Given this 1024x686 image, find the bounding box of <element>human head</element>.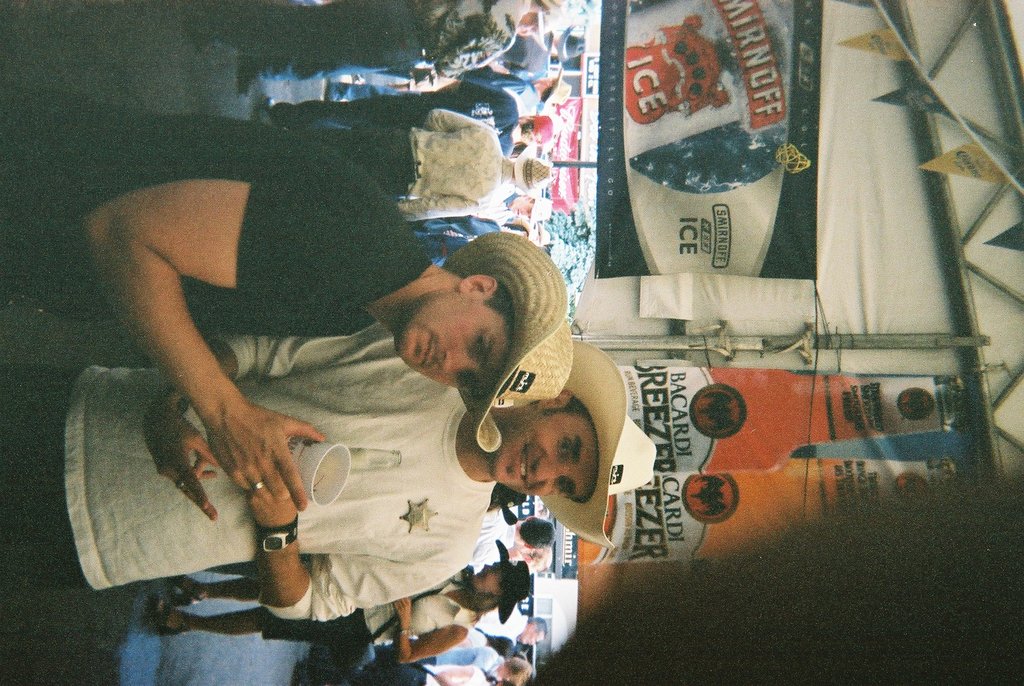
crop(523, 120, 547, 147).
